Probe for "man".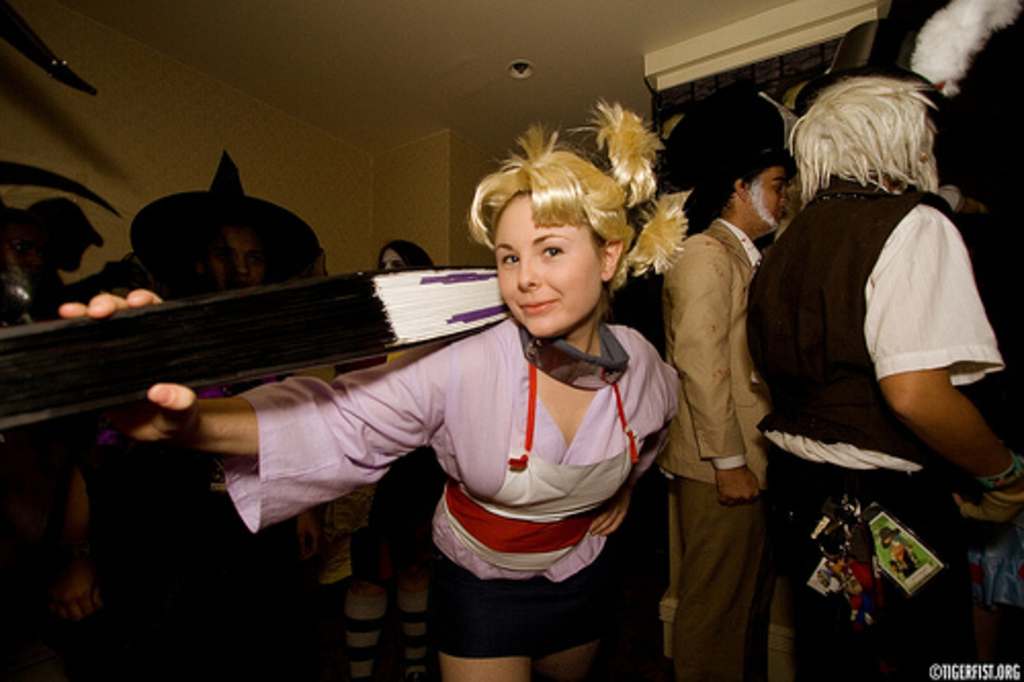
Probe result: [x1=643, y1=135, x2=797, y2=680].
